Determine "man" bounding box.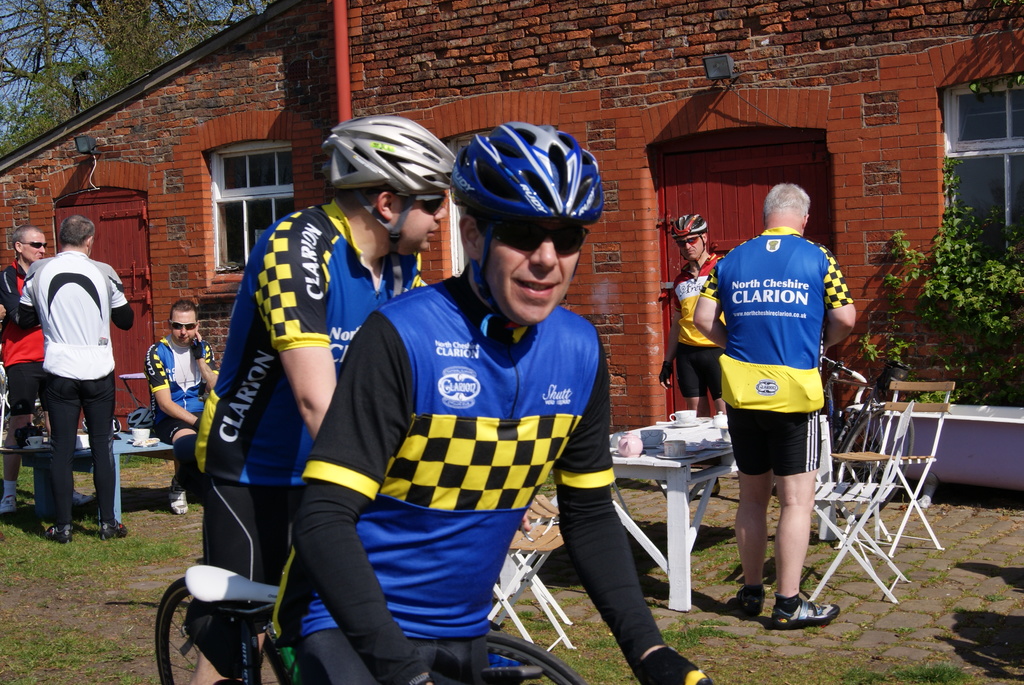
Determined: <box>0,224,97,516</box>.
